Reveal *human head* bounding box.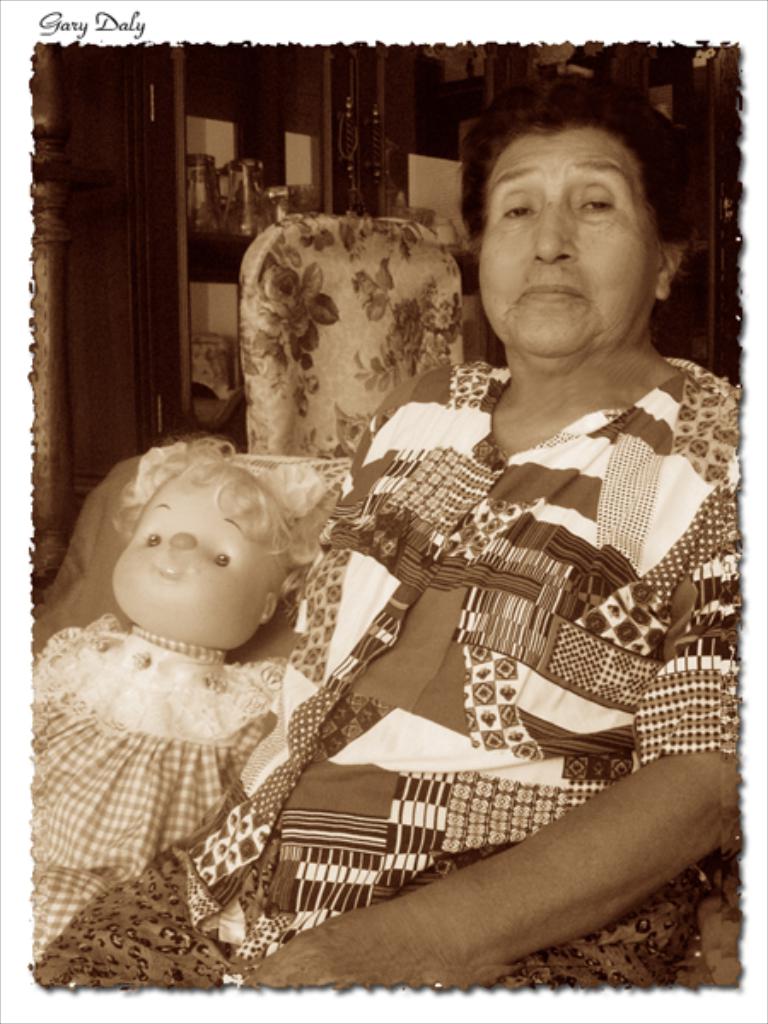
Revealed: bbox=[109, 439, 323, 650].
